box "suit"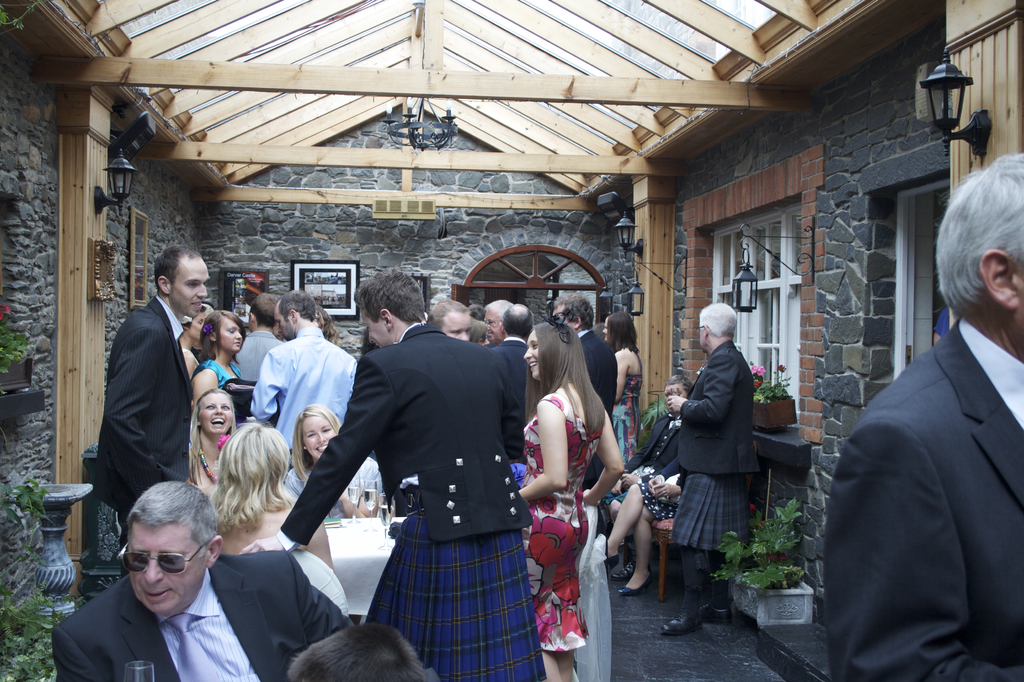
select_region(228, 329, 285, 383)
